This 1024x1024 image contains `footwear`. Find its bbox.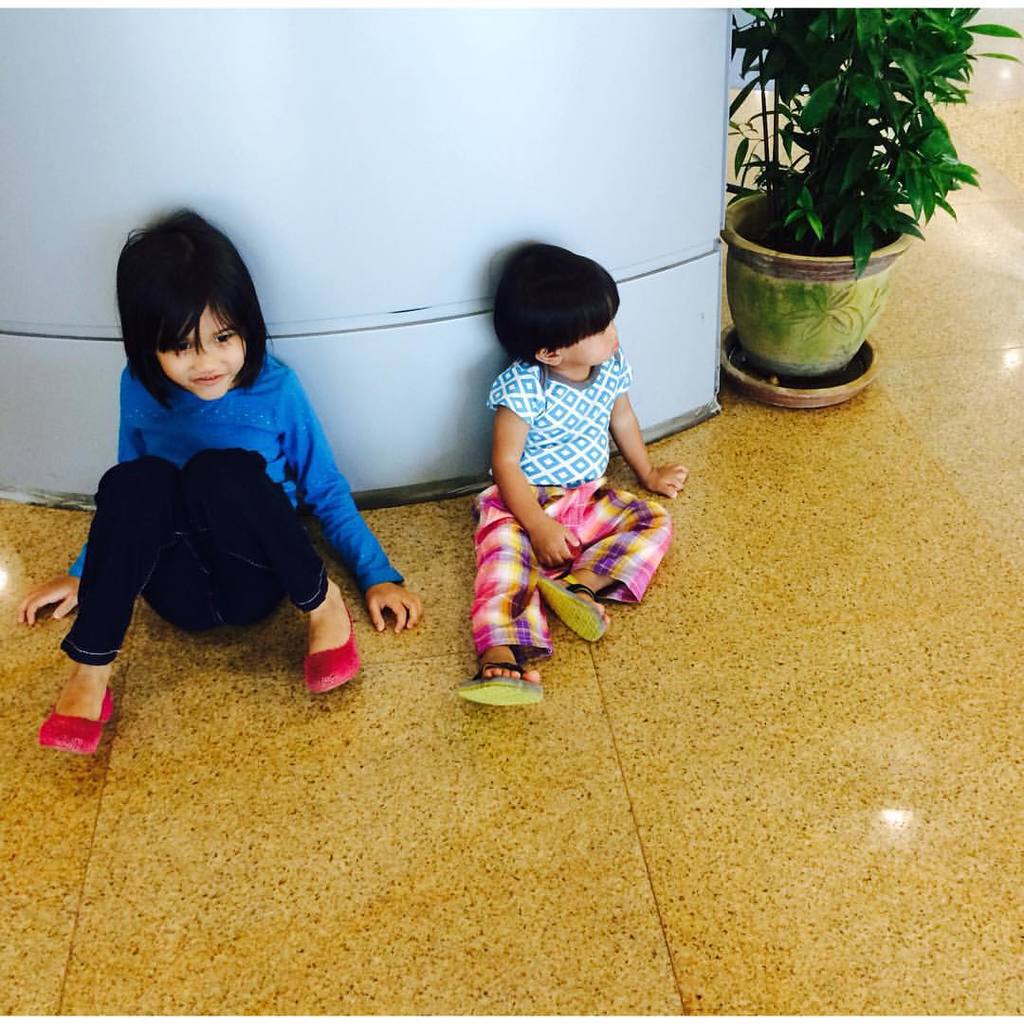
453 658 544 709.
